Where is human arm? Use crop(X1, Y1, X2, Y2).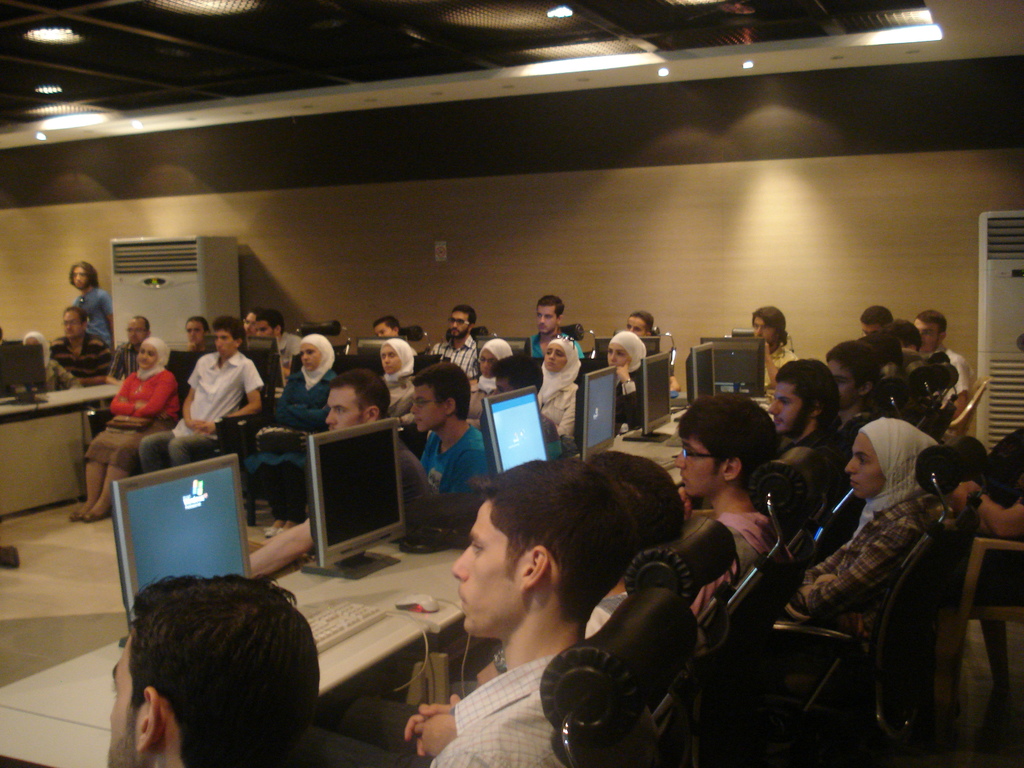
crop(949, 479, 1023, 540).
